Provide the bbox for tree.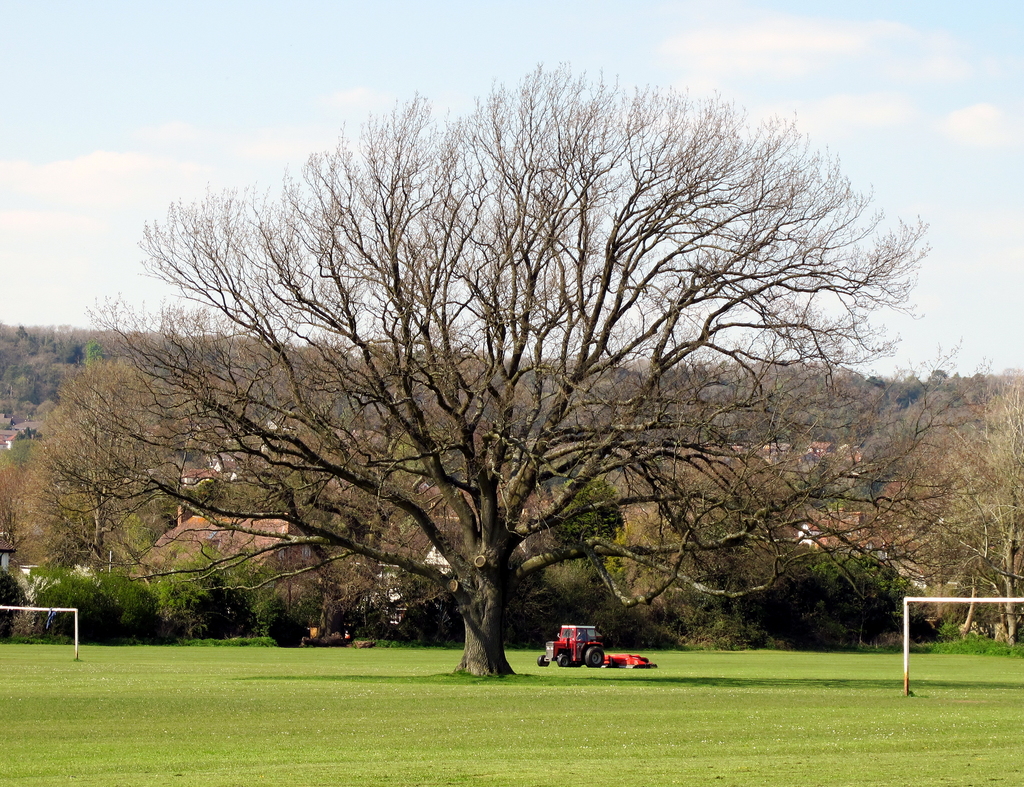
<bbox>61, 79, 932, 695</bbox>.
